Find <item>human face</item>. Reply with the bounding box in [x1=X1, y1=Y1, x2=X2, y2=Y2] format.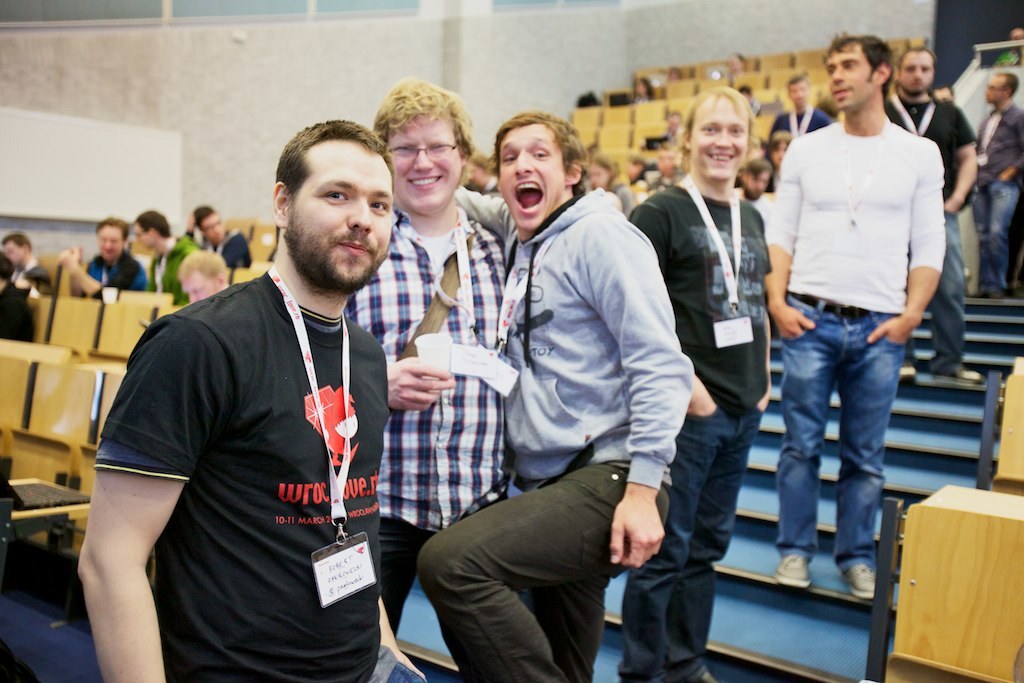
[x1=292, y1=140, x2=393, y2=294].
